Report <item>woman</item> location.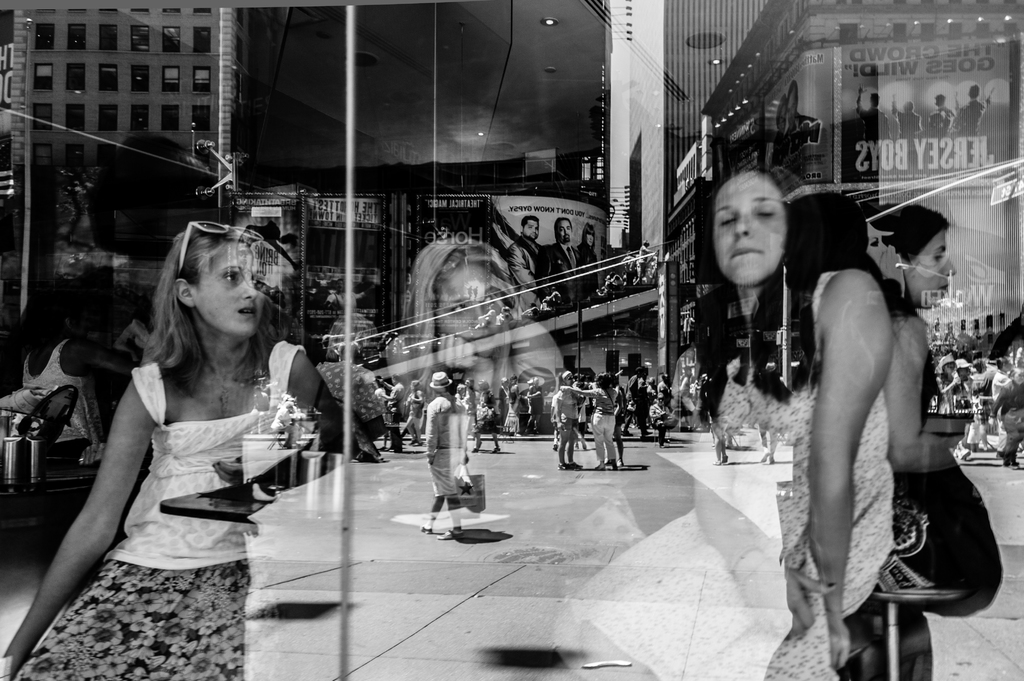
Report: {"left": 544, "top": 161, "right": 892, "bottom": 680}.
